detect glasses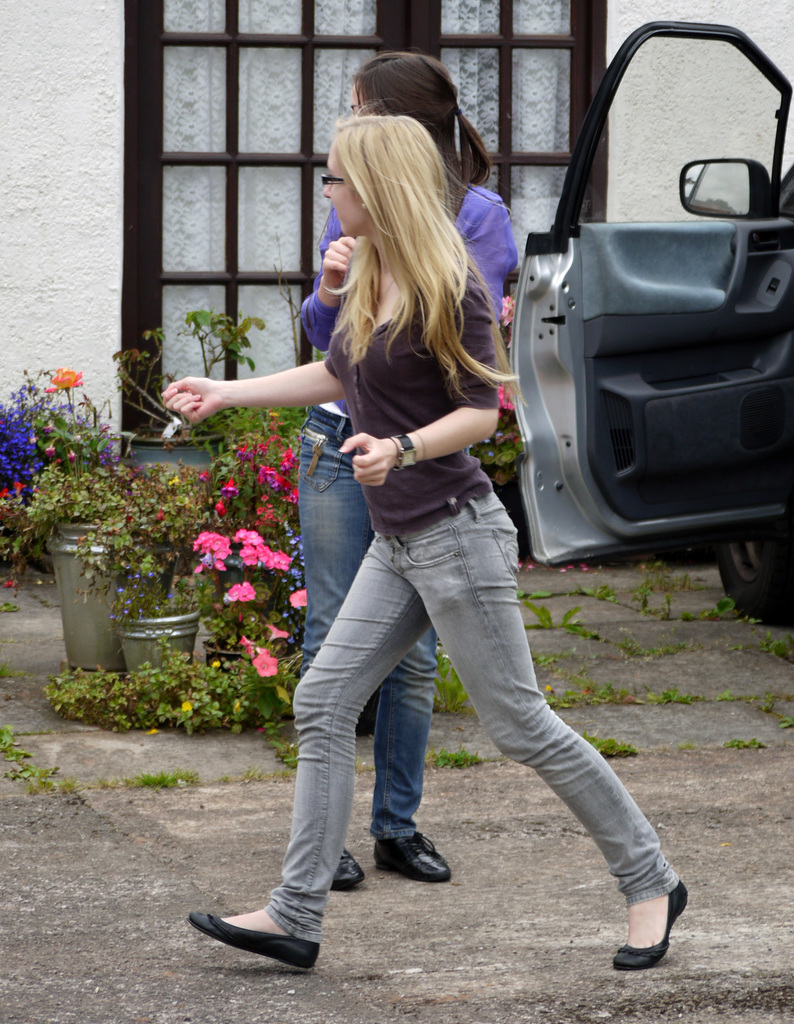
pyautogui.locateOnScreen(319, 169, 346, 193)
